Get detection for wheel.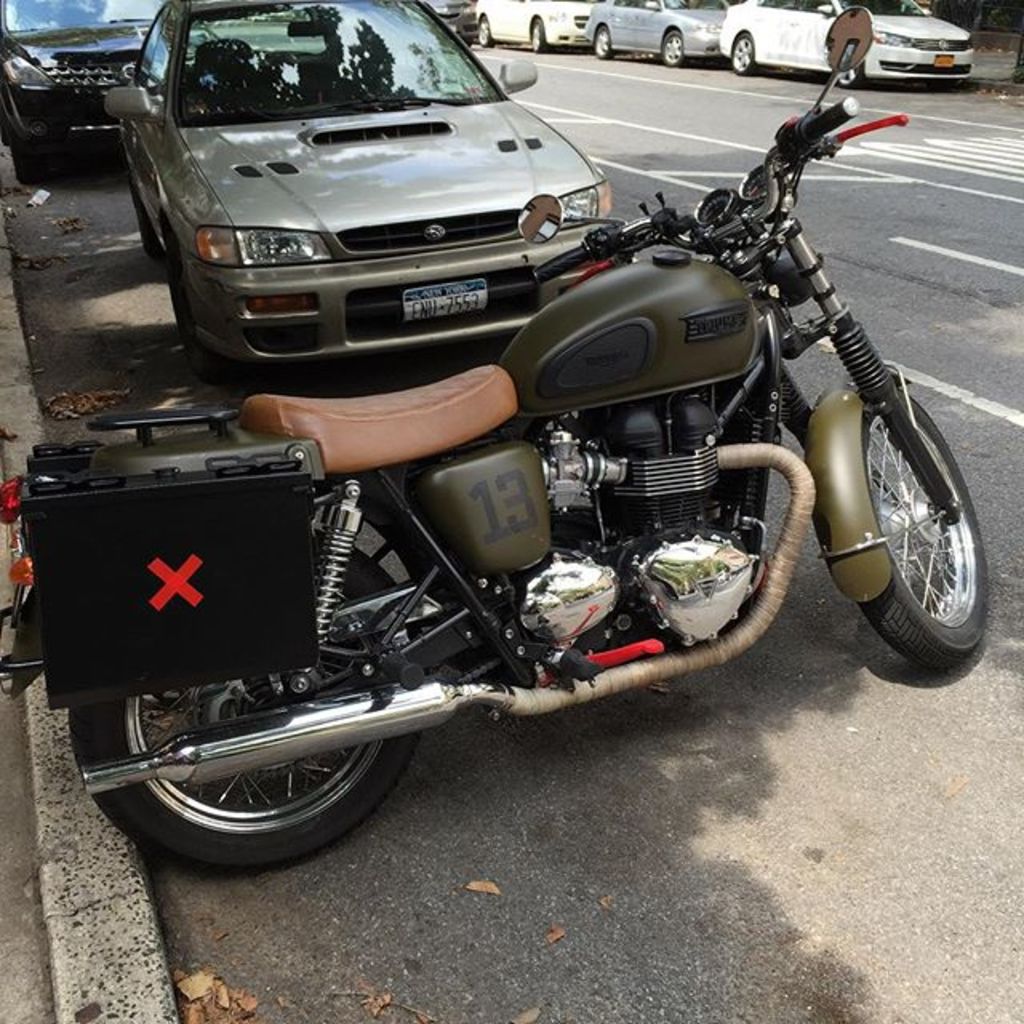
Detection: crop(843, 362, 997, 648).
